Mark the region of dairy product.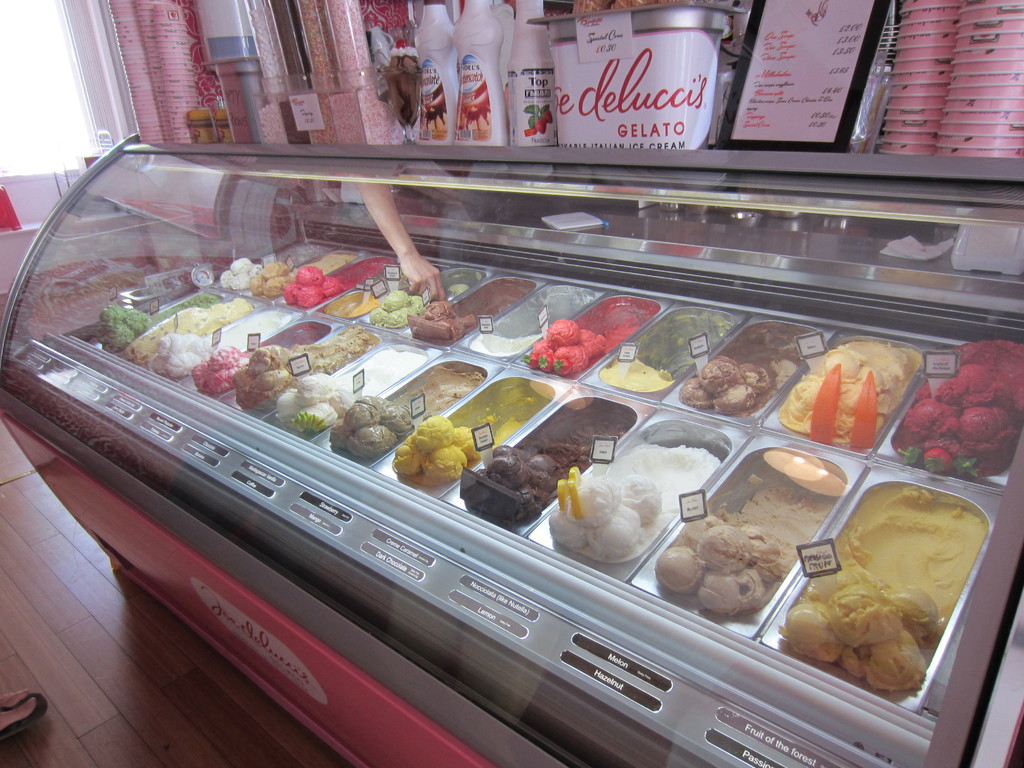
Region: box=[372, 292, 436, 337].
